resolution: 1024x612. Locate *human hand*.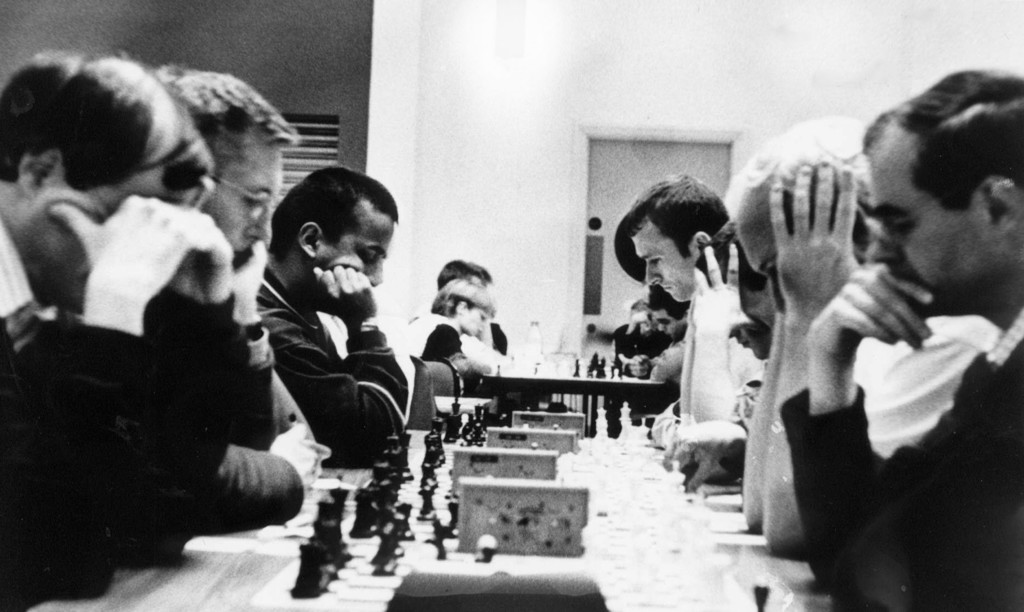
[left=46, top=193, right=225, bottom=303].
